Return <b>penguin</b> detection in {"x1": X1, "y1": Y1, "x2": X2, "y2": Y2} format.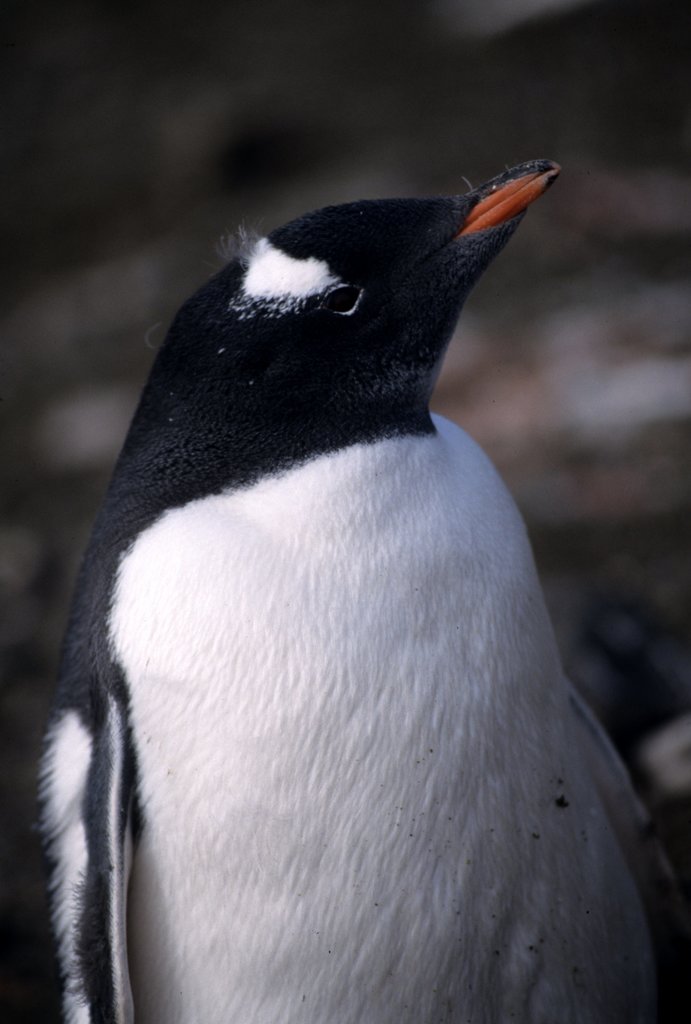
{"x1": 30, "y1": 149, "x2": 690, "y2": 1023}.
